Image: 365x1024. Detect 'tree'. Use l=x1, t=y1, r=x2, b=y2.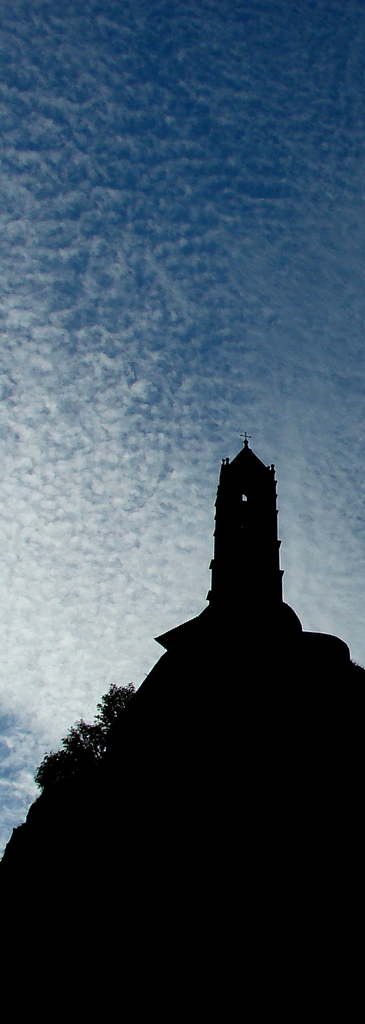
l=31, t=678, r=137, b=794.
